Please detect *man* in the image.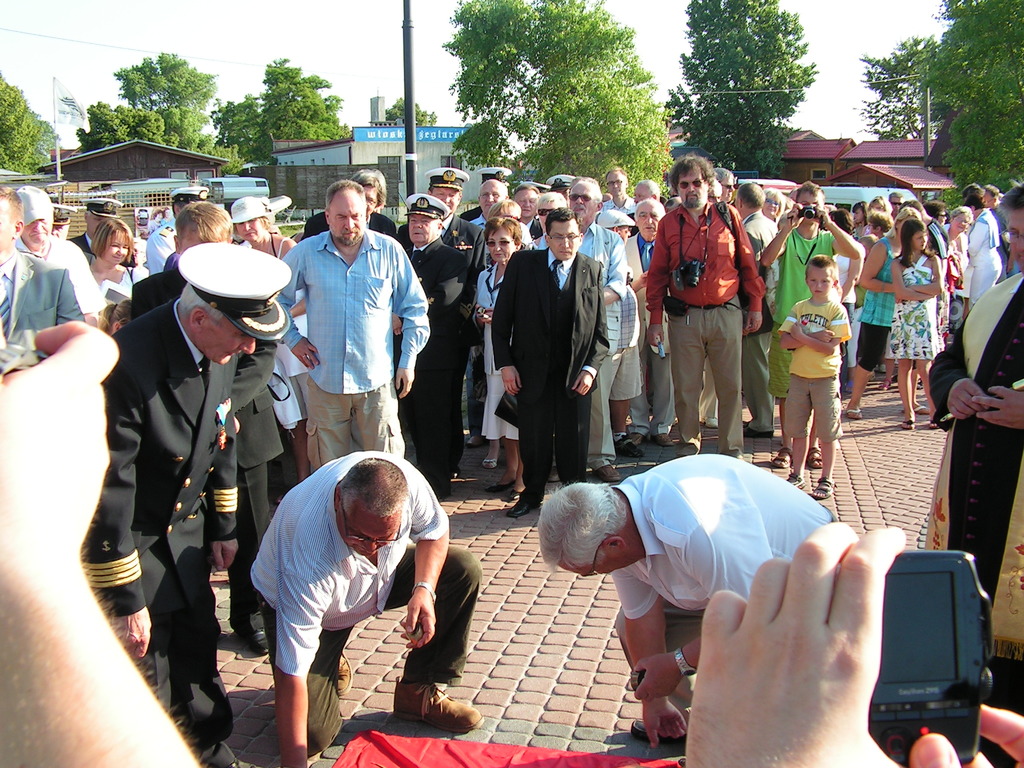
304/164/396/241.
